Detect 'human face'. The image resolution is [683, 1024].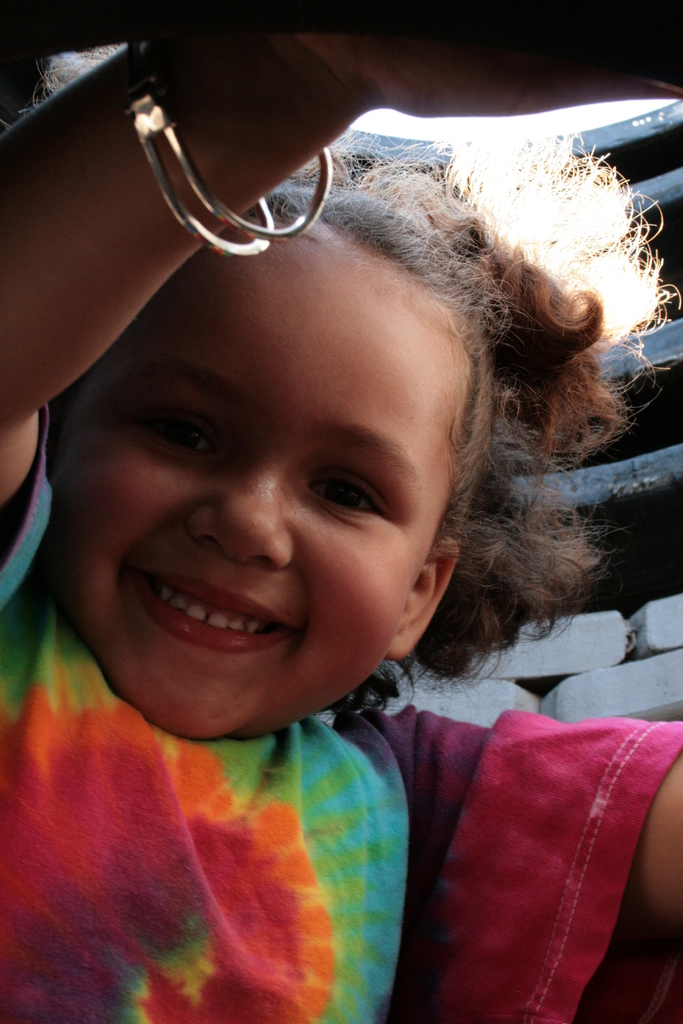
rect(54, 214, 478, 743).
